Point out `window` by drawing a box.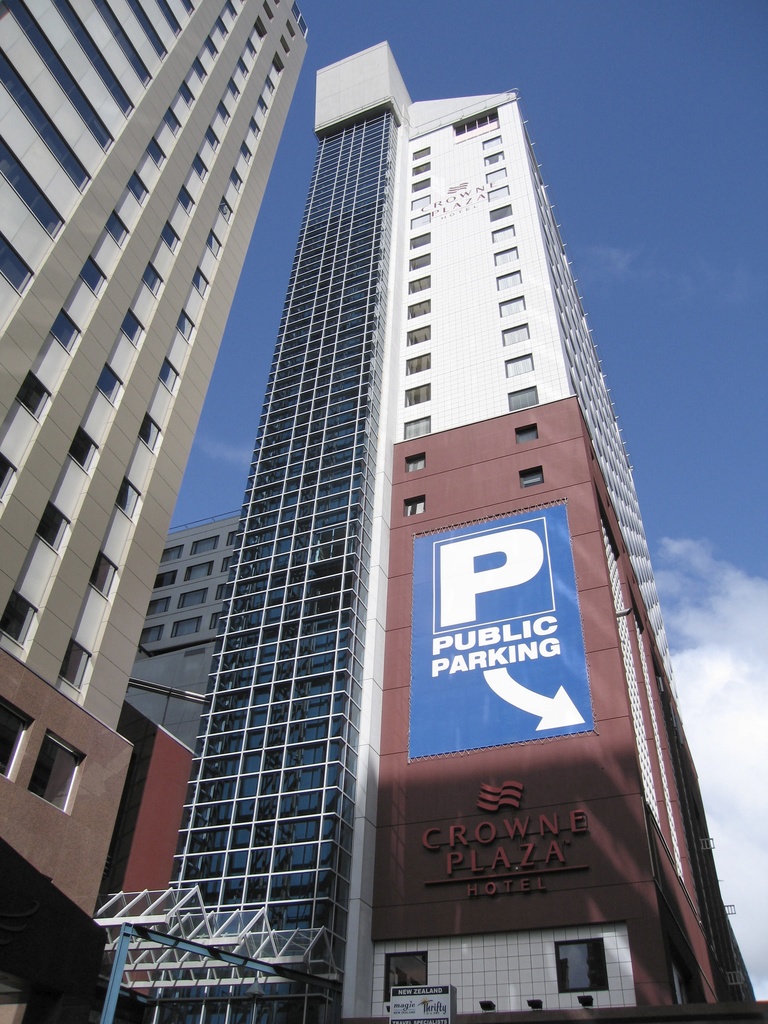
box=[164, 106, 181, 136].
